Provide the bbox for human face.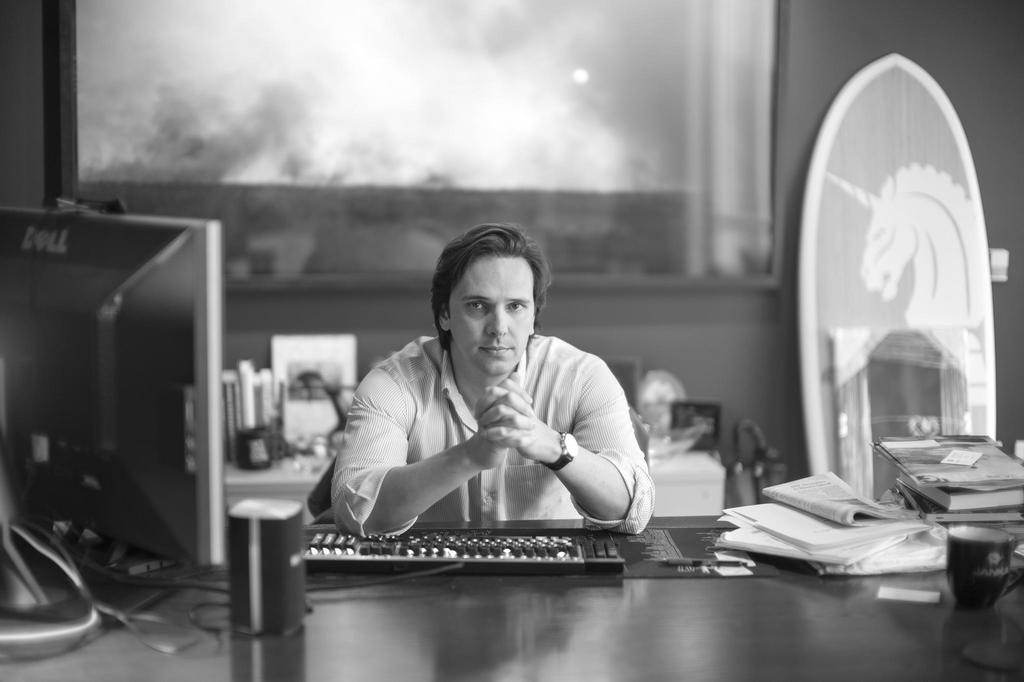
<box>449,253,534,378</box>.
